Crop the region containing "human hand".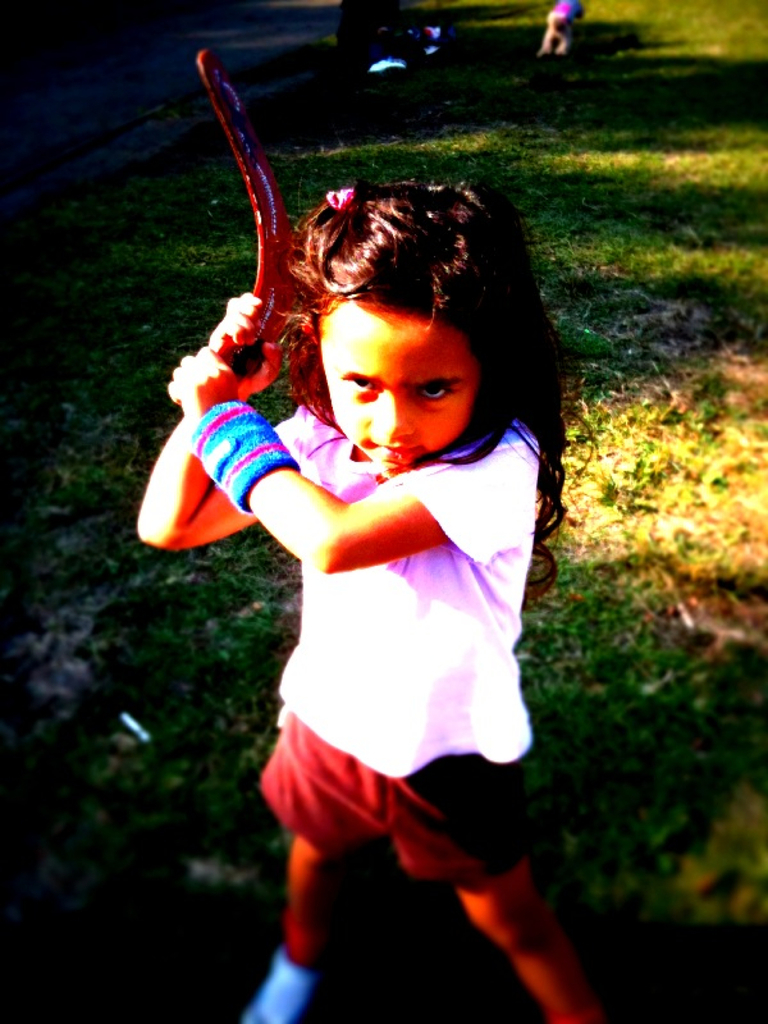
Crop region: region(169, 343, 239, 430).
